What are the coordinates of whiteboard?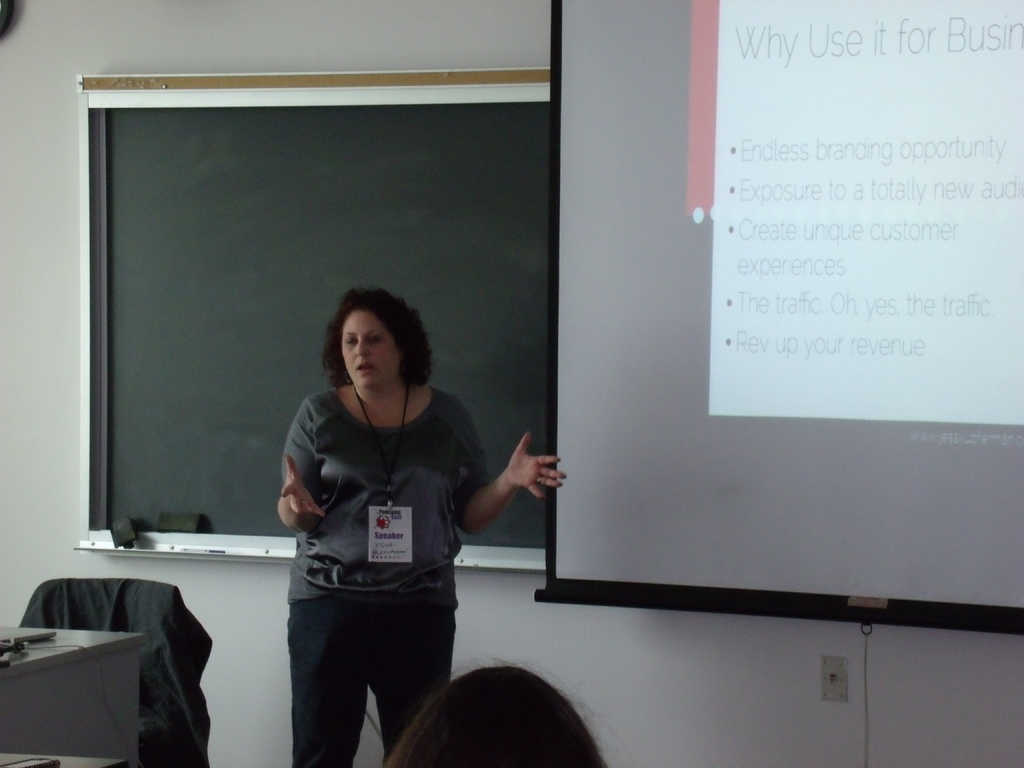
crop(531, 0, 1023, 634).
